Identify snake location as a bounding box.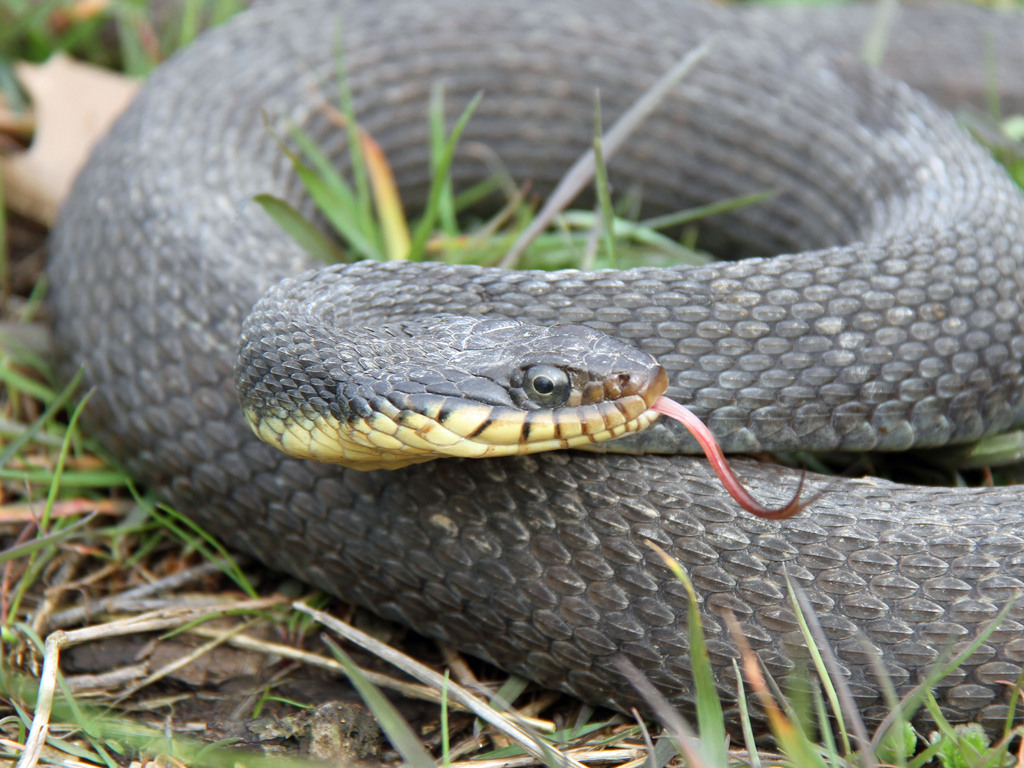
pyautogui.locateOnScreen(46, 0, 1023, 743).
